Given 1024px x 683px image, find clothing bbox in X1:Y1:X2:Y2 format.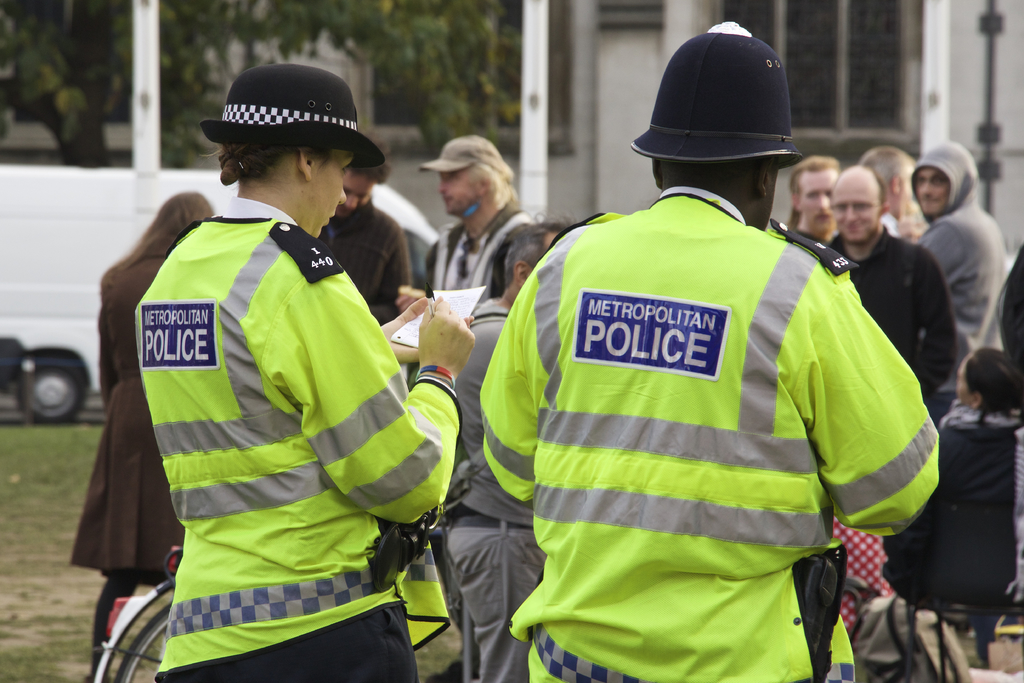
469:202:938:682.
